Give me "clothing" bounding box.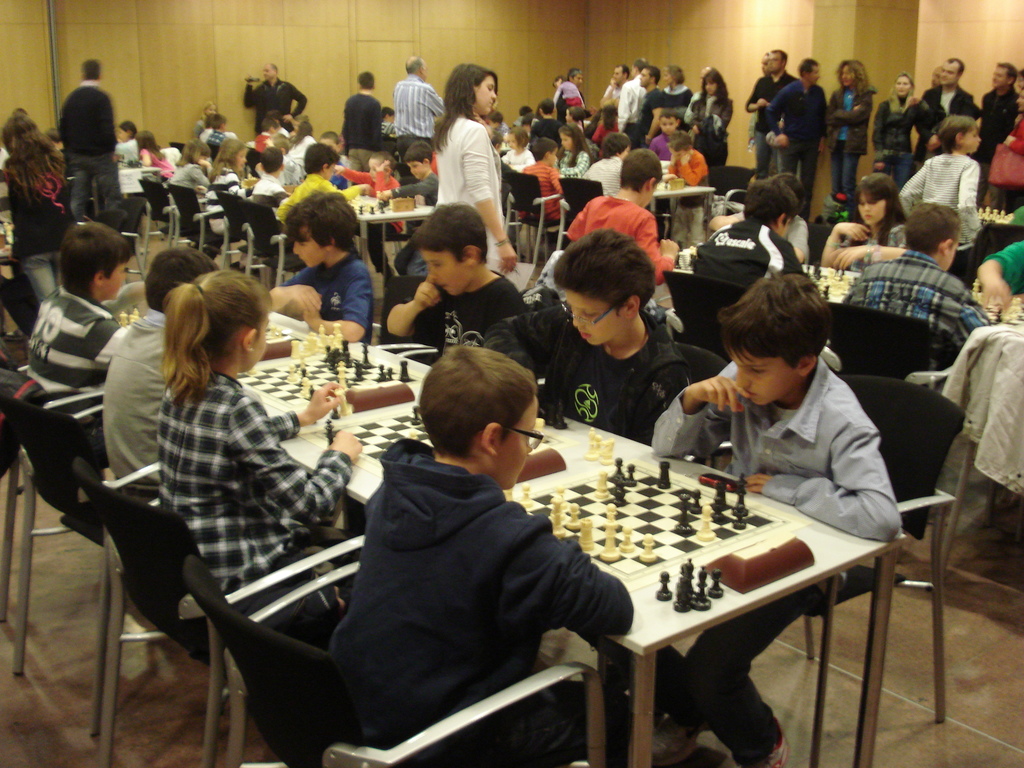
28, 282, 116, 392.
